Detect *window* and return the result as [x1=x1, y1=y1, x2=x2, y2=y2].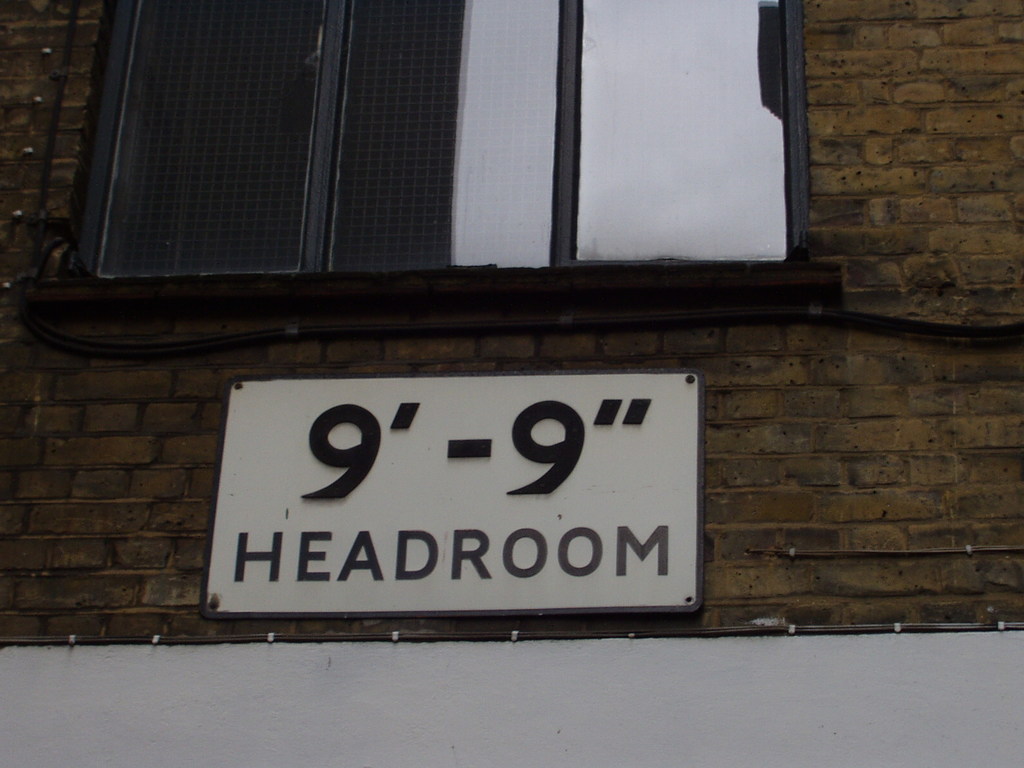
[x1=141, y1=18, x2=828, y2=293].
